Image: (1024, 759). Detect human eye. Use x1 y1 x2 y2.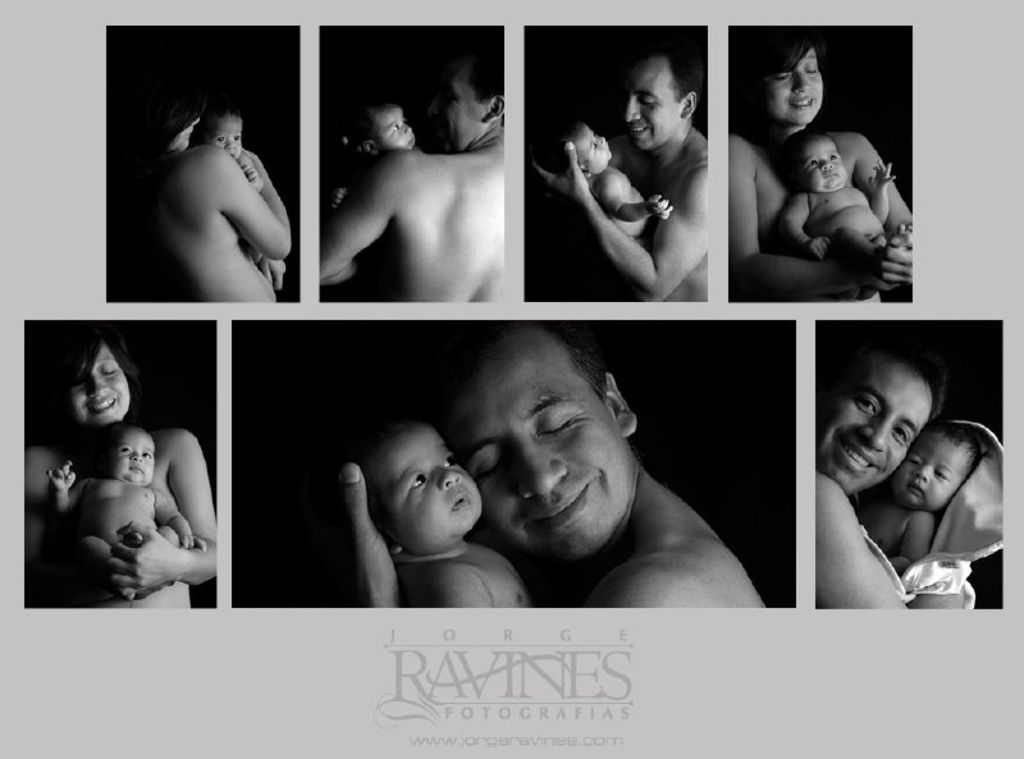
829 154 837 163.
